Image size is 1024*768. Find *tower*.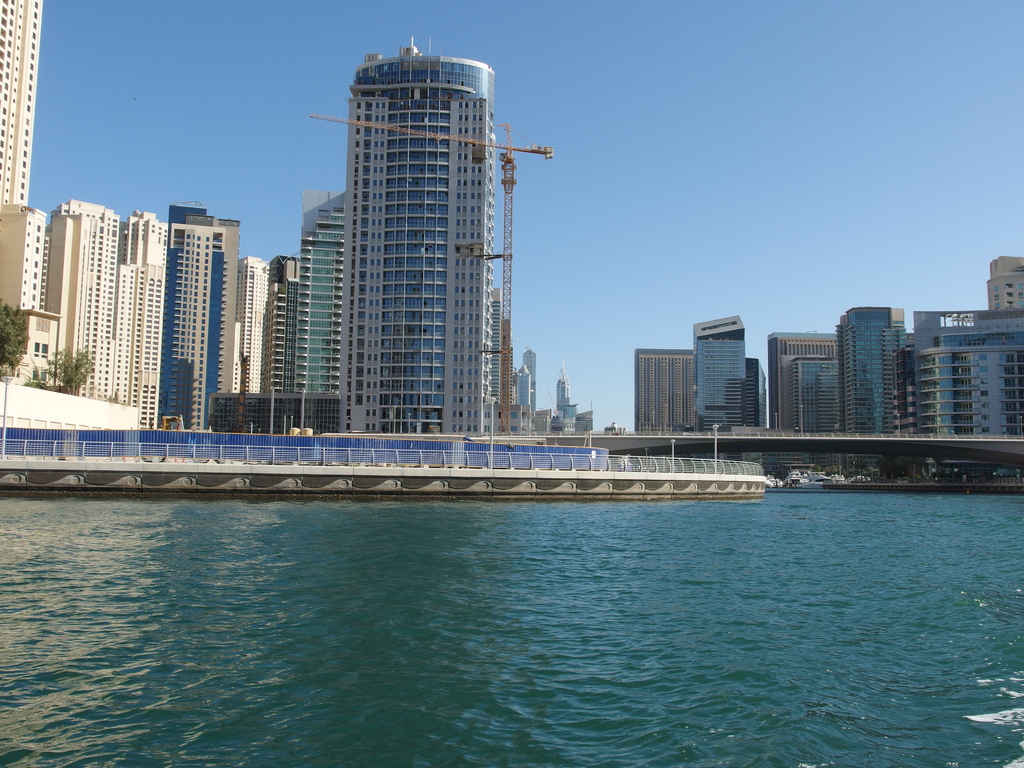
l=841, t=308, r=904, b=441.
